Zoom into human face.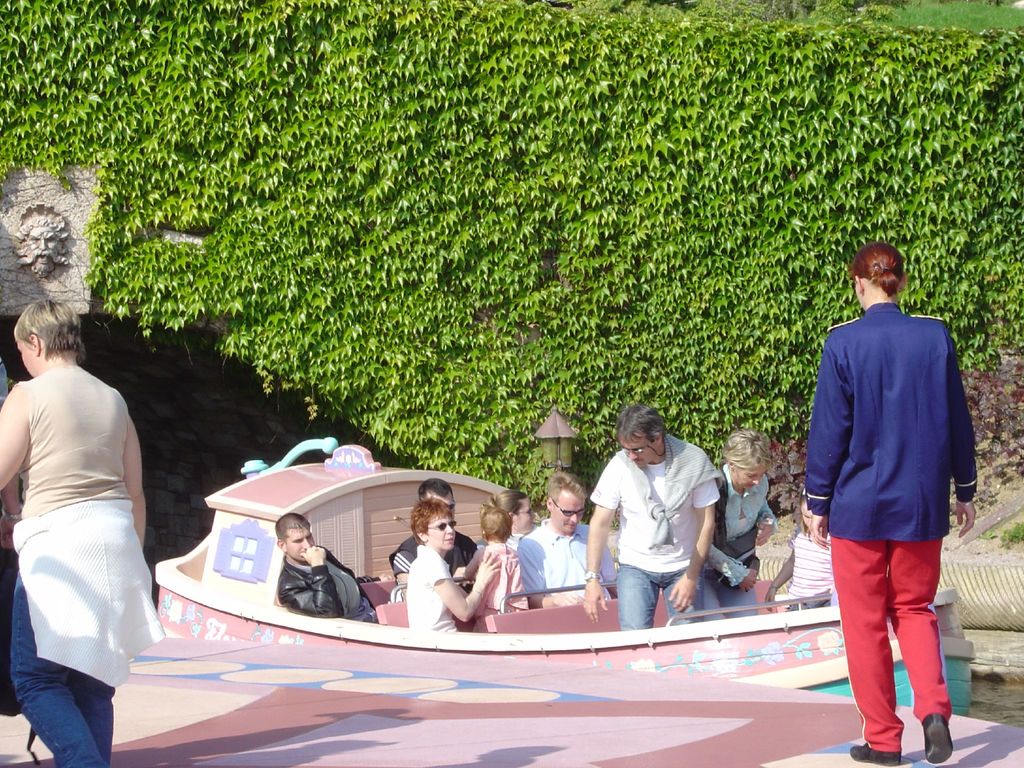
Zoom target: [285, 527, 314, 561].
